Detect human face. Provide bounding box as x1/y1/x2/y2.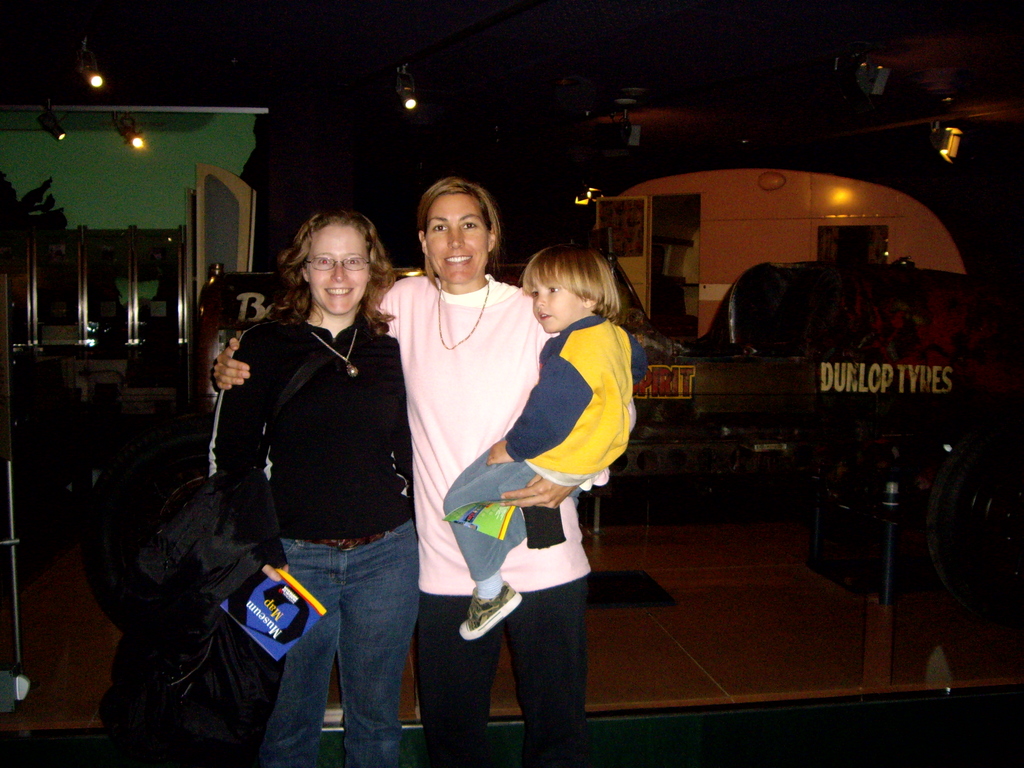
308/220/370/307.
